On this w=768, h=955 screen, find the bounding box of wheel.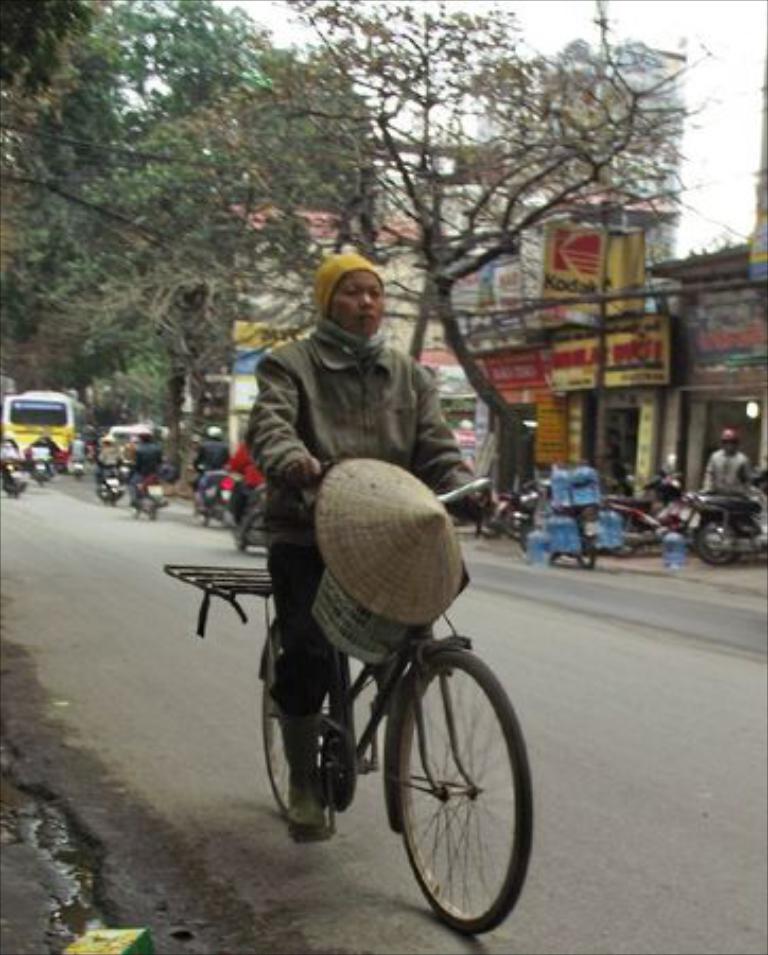
Bounding box: [376,645,520,934].
